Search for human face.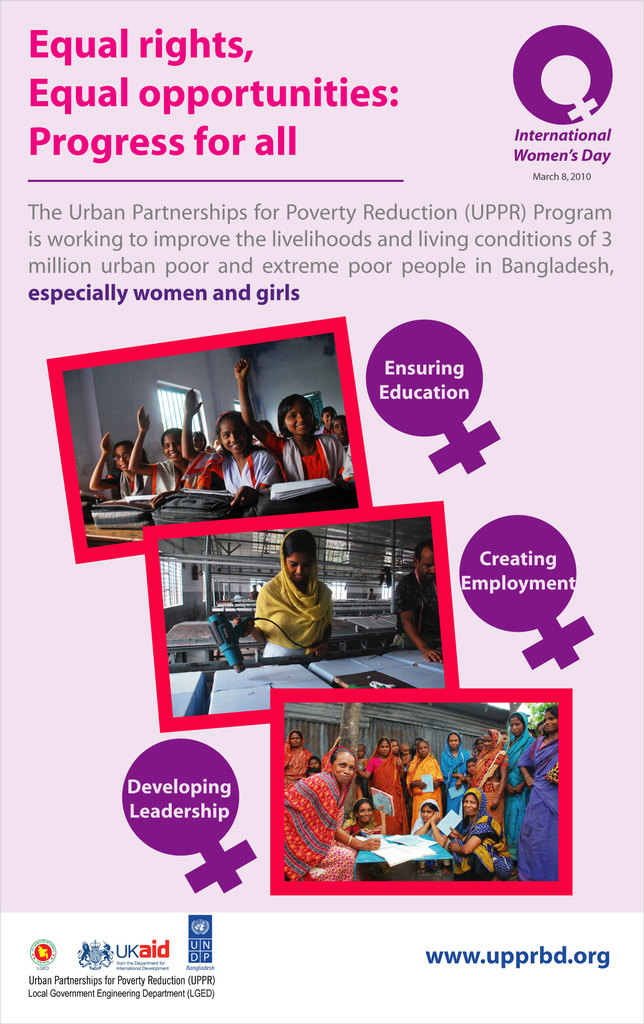
Found at rect(509, 717, 524, 735).
